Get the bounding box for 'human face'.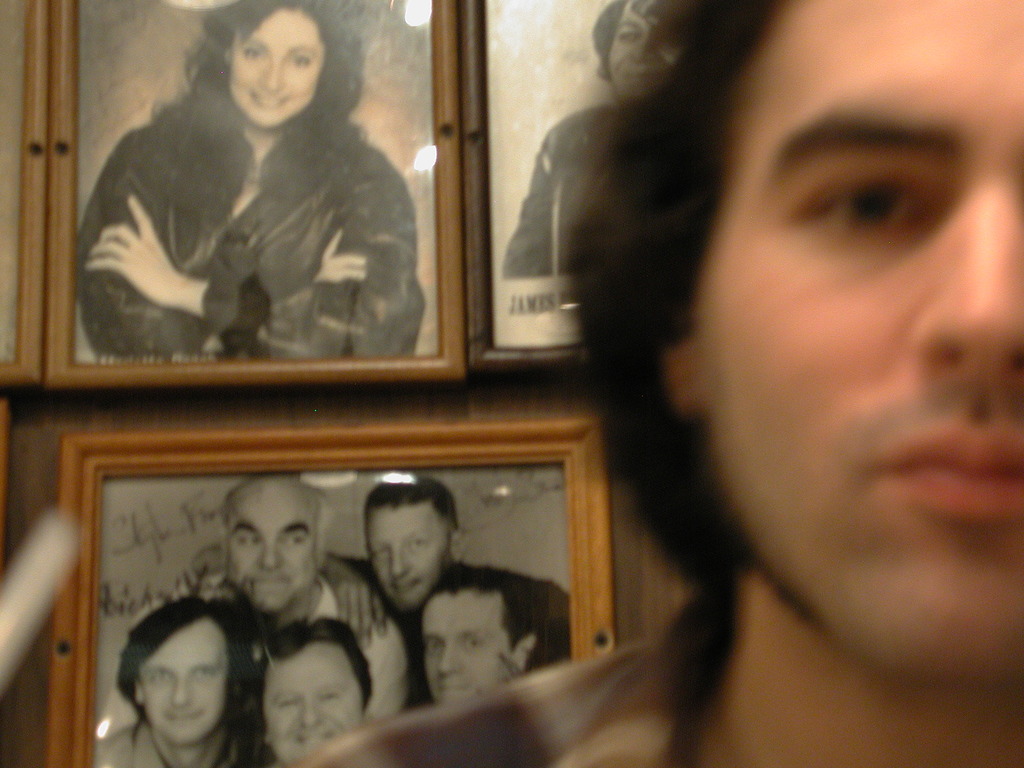
[x1=227, y1=10, x2=323, y2=124].
